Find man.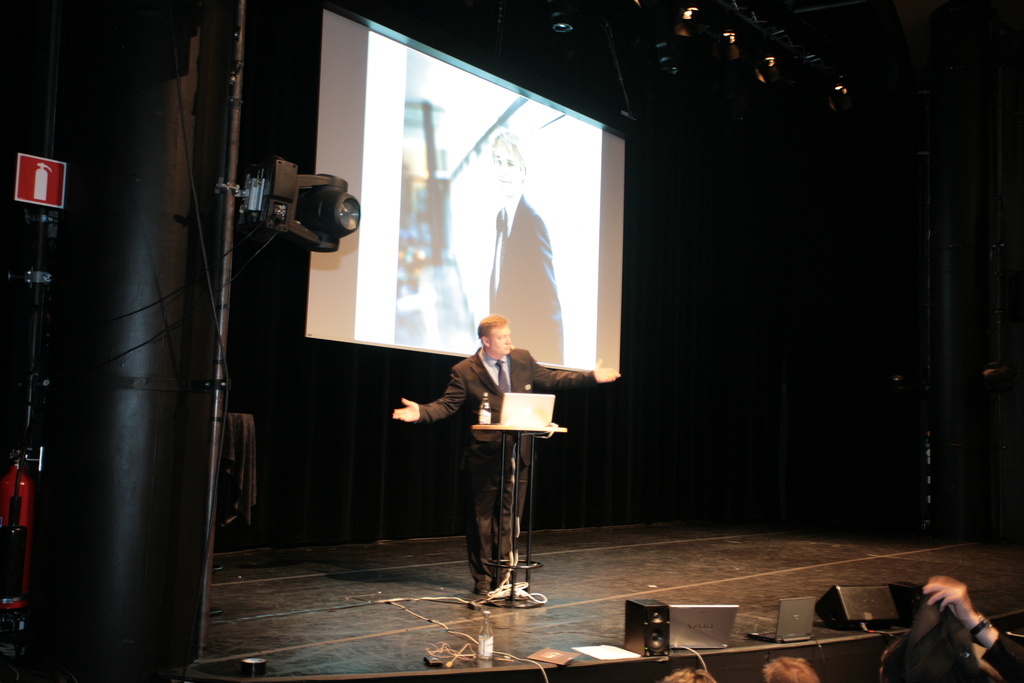
922/575/1023/682.
